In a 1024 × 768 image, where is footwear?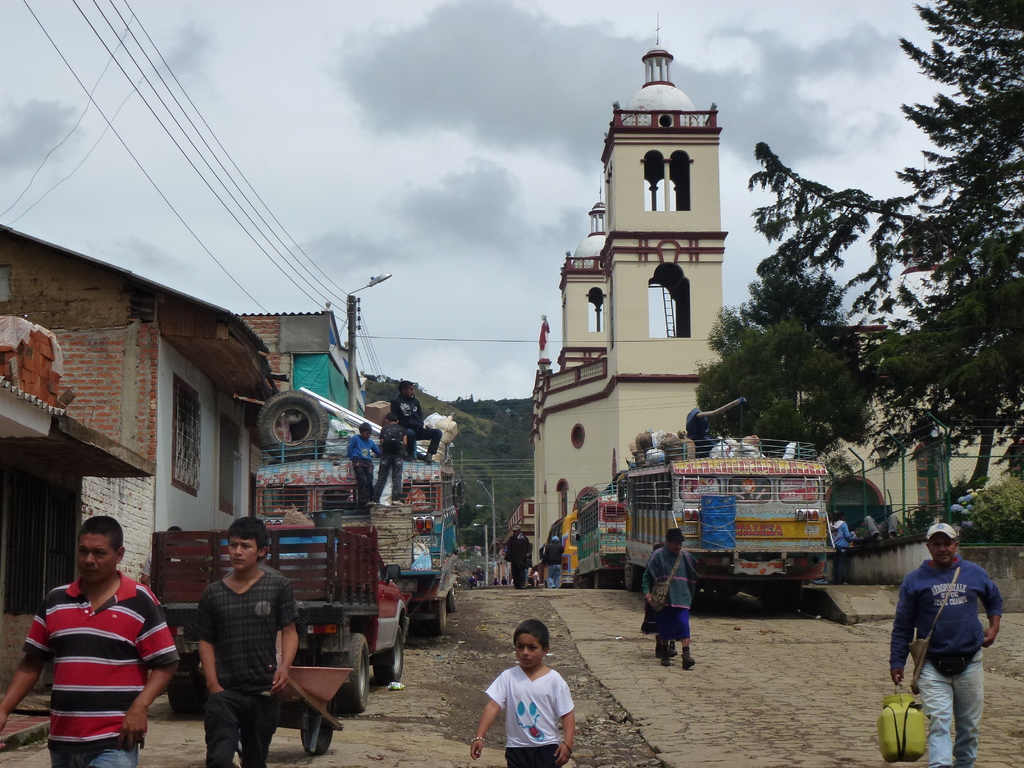
<bbox>682, 655, 693, 669</bbox>.
